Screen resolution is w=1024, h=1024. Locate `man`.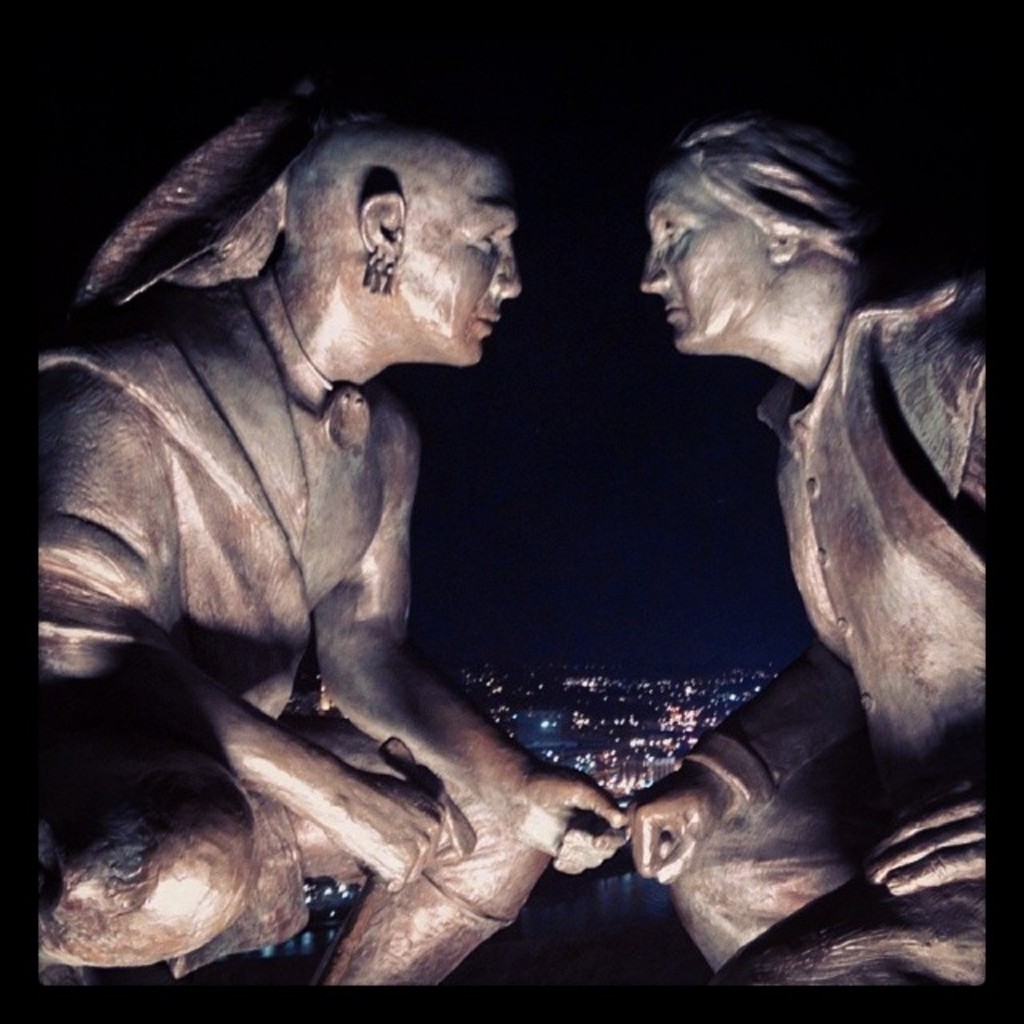
(x1=598, y1=104, x2=1006, y2=990).
